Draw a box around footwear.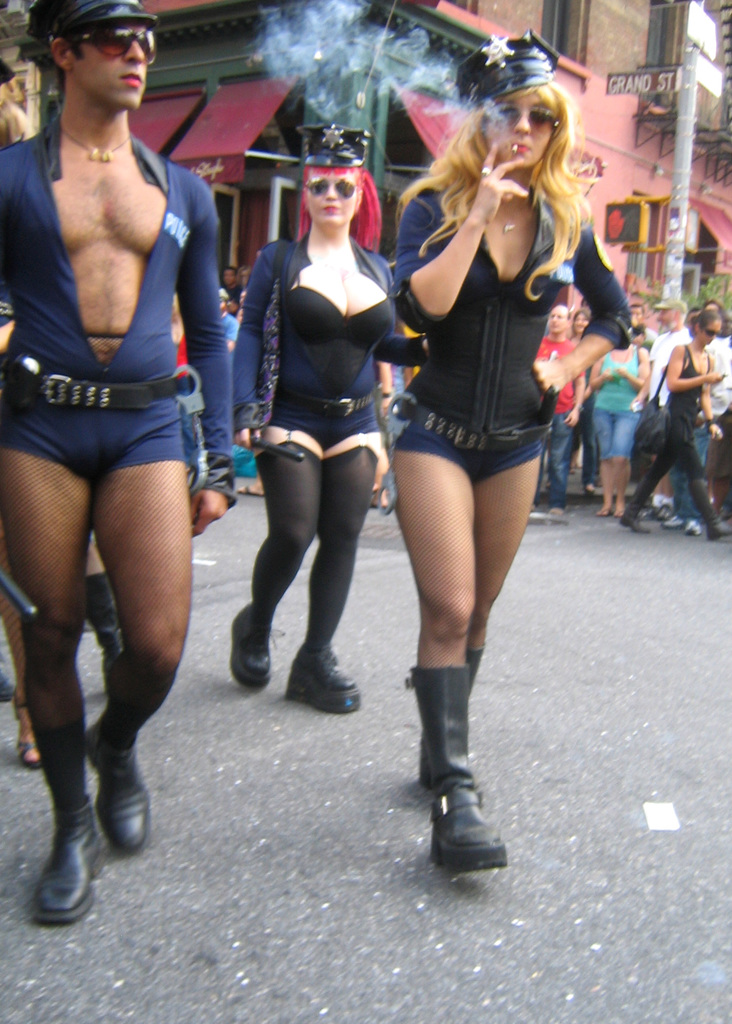
box=[83, 573, 121, 686].
